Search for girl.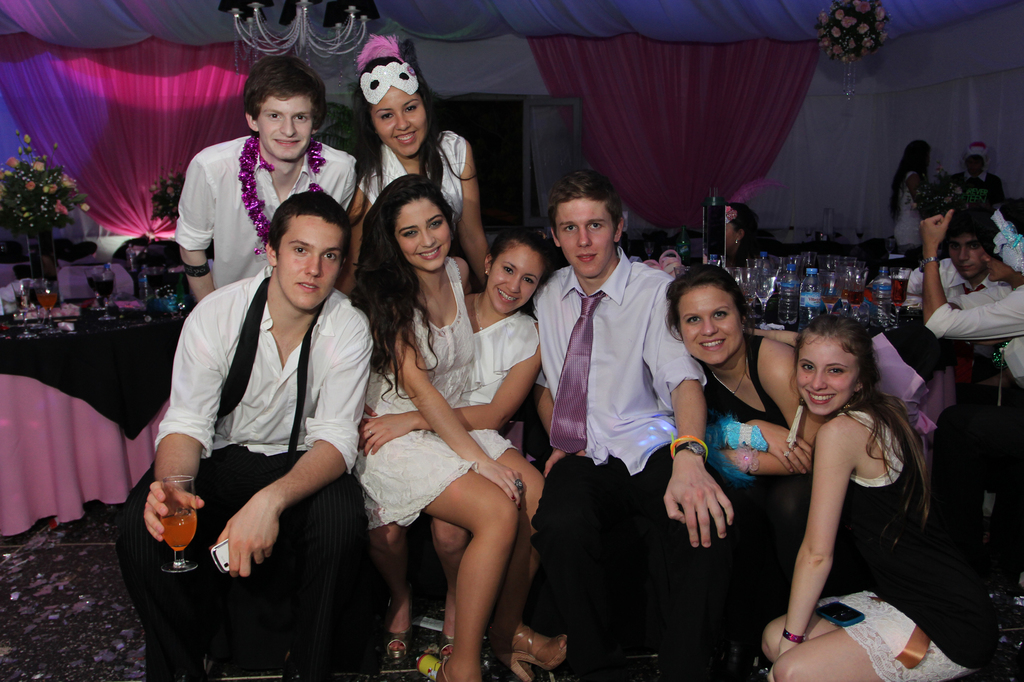
Found at [x1=748, y1=308, x2=1005, y2=681].
